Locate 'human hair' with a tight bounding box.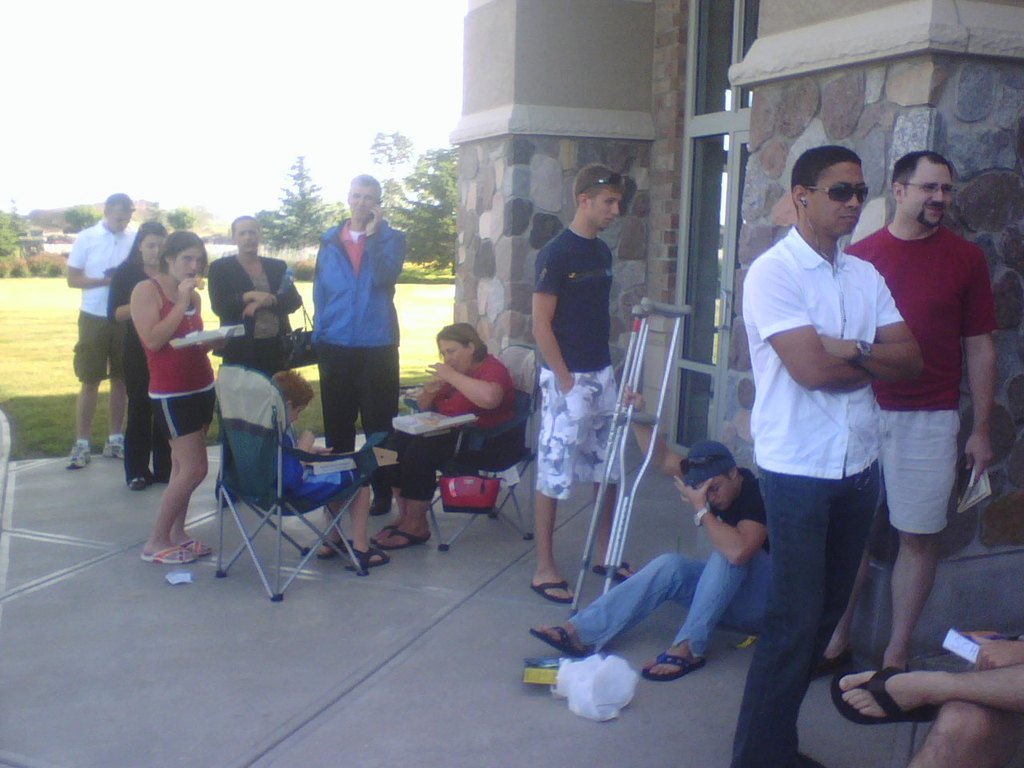
bbox=[891, 149, 950, 199].
